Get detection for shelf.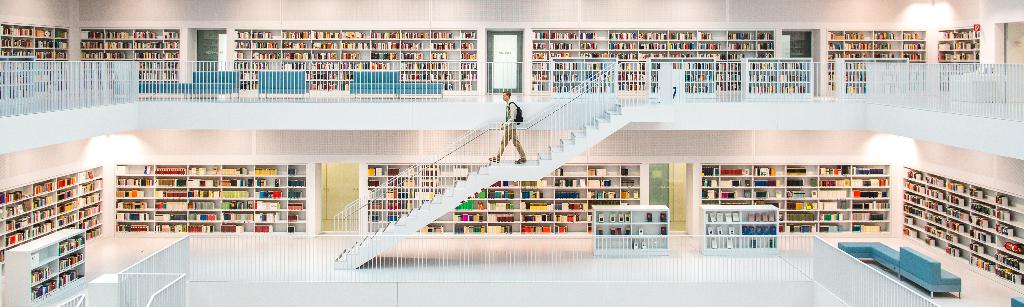
Detection: select_region(588, 188, 621, 199).
